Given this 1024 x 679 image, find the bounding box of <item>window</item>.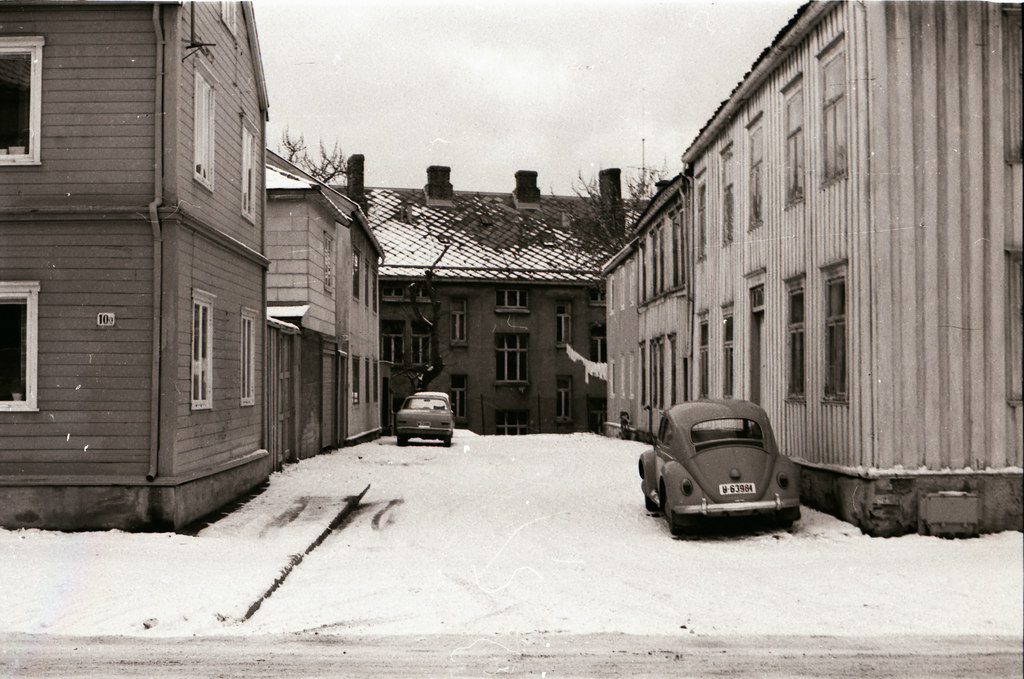
bbox=[640, 341, 653, 407].
